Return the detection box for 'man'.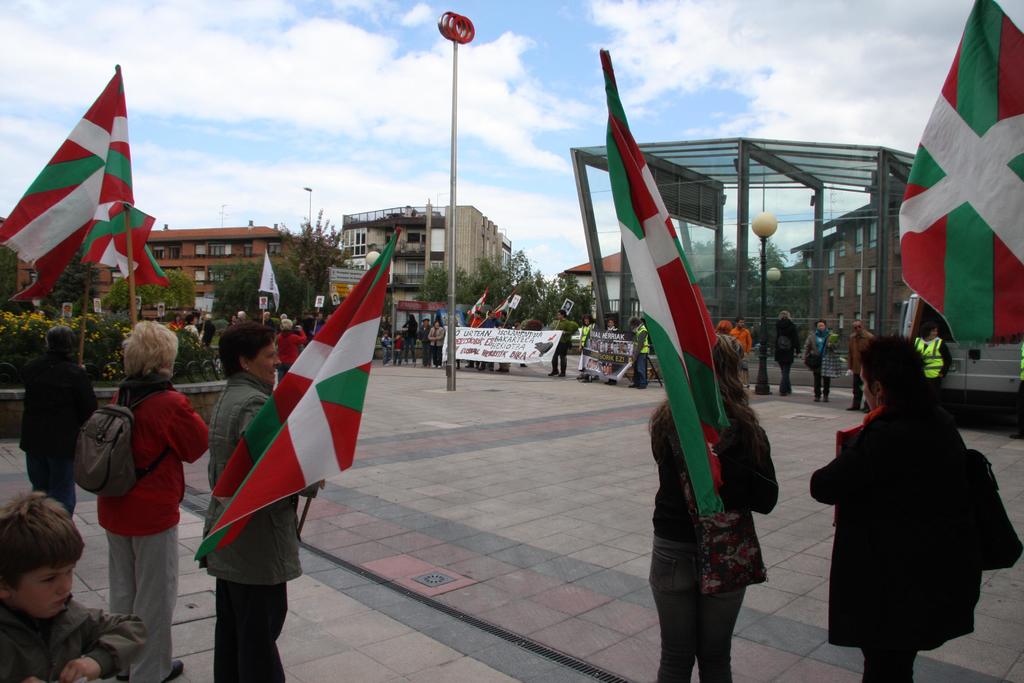
428:319:447:366.
